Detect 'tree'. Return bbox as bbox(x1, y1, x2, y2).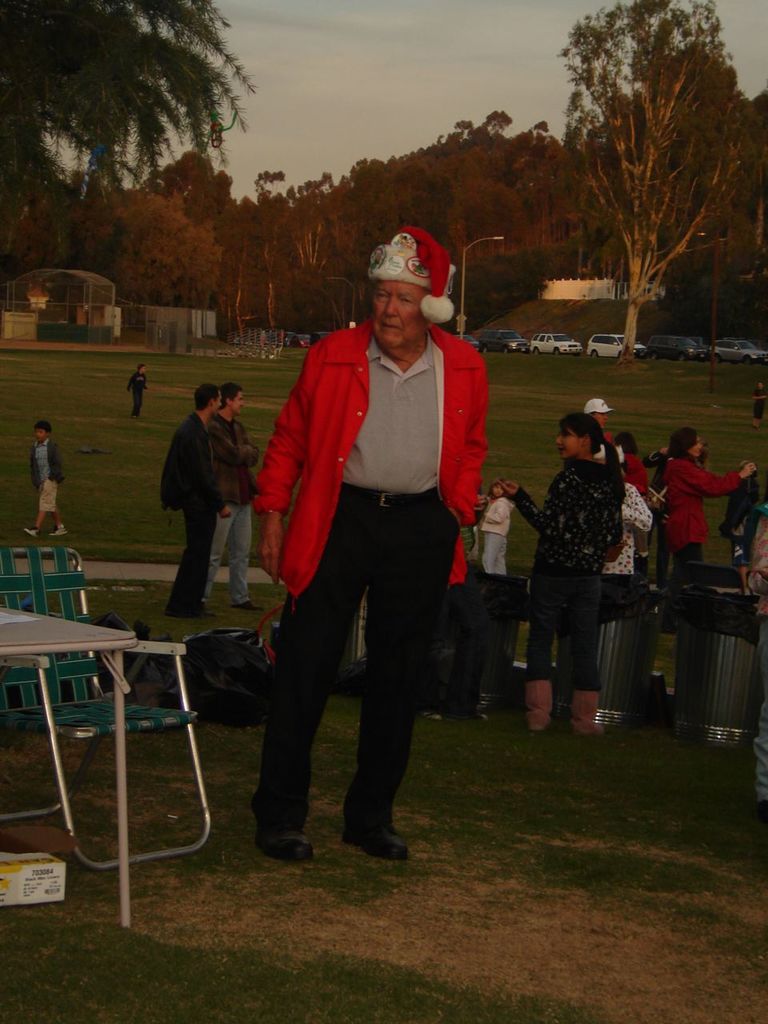
bbox(13, 178, 129, 289).
